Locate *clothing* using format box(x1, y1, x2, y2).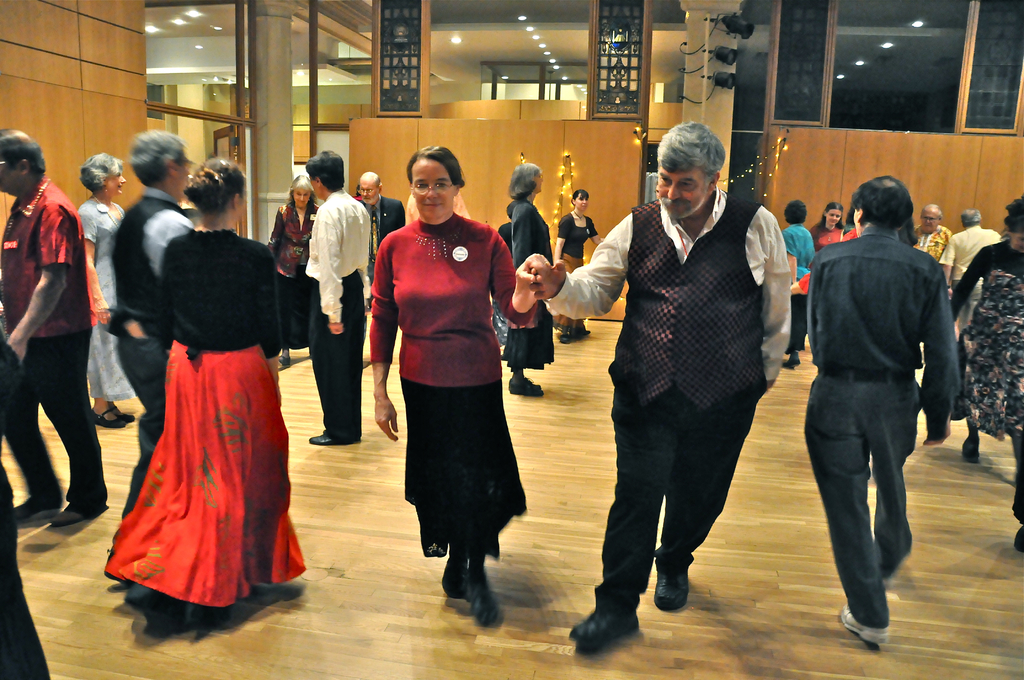
box(104, 232, 305, 609).
